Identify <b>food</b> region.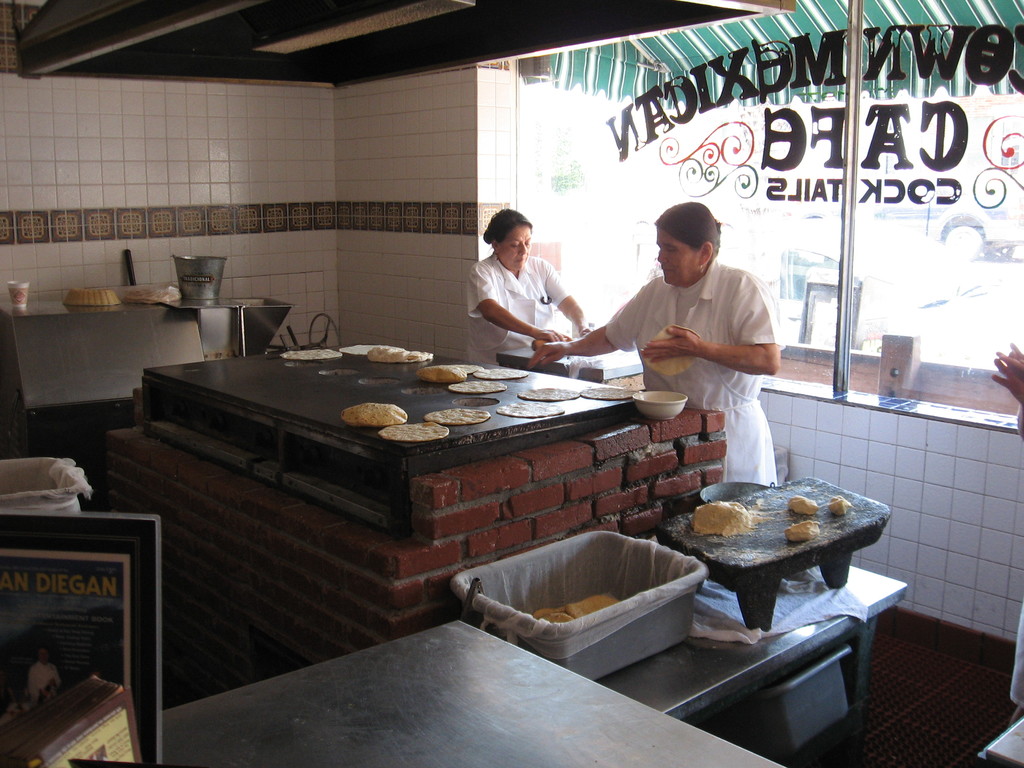
Region: 344,403,407,426.
